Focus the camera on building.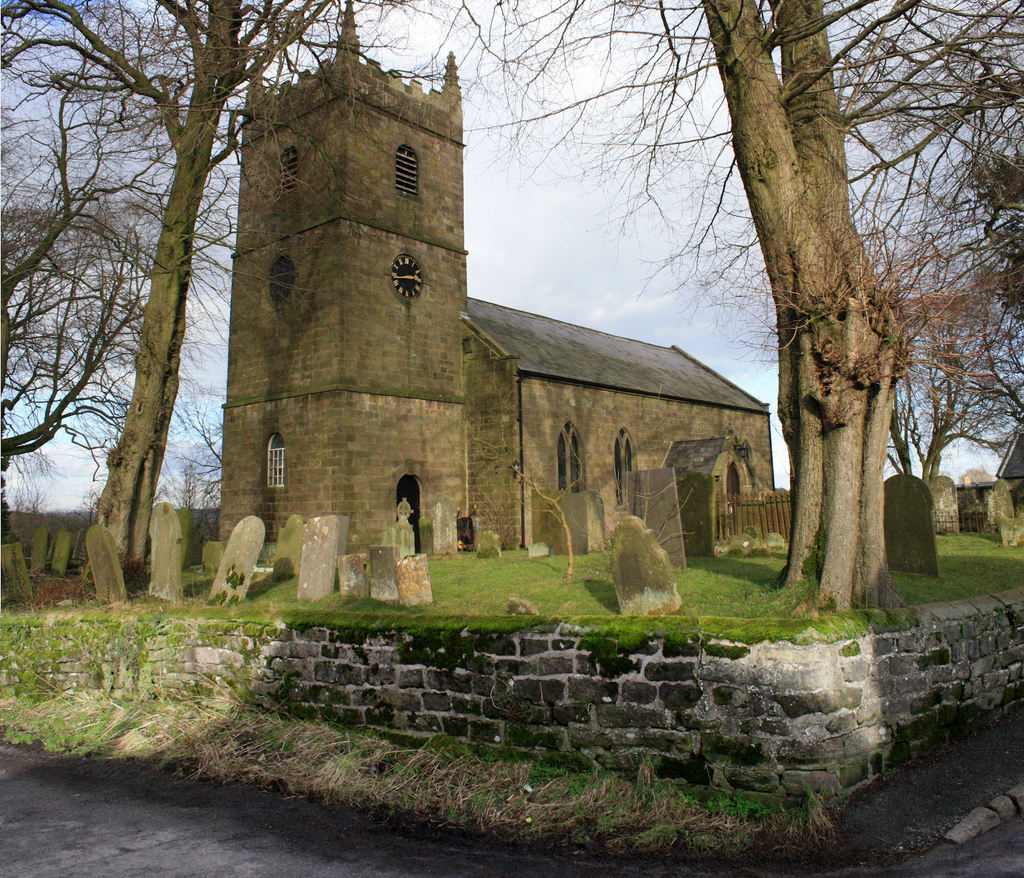
Focus region: left=219, top=0, right=783, bottom=561.
